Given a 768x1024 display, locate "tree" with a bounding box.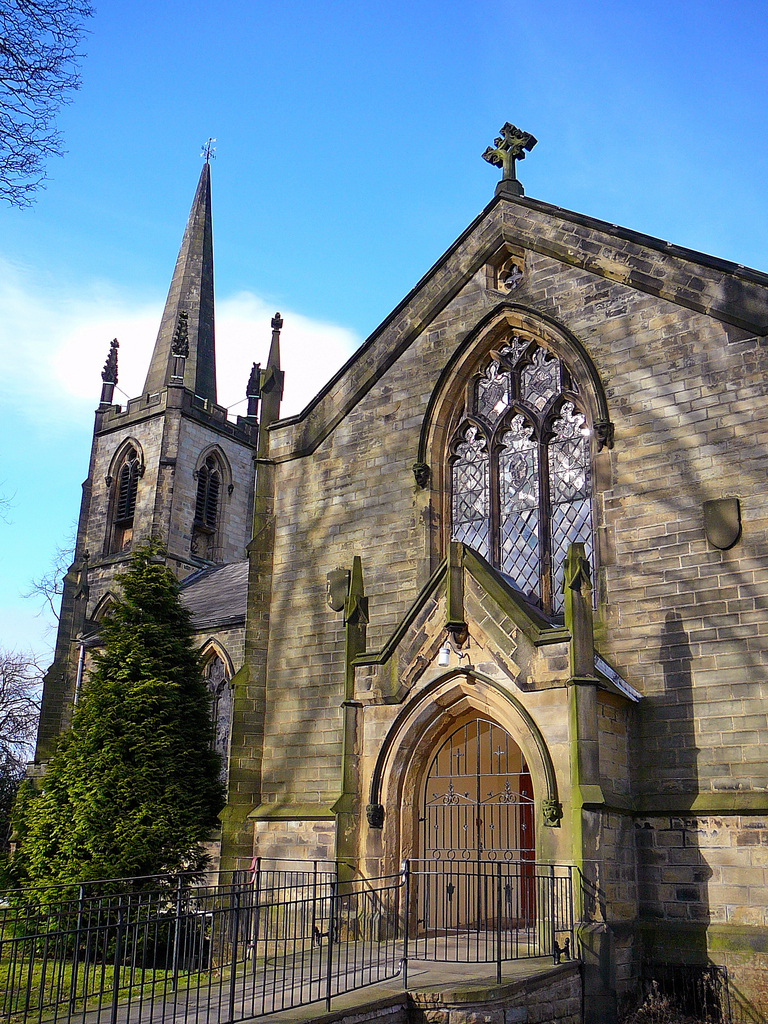
Located: [0,0,97,206].
